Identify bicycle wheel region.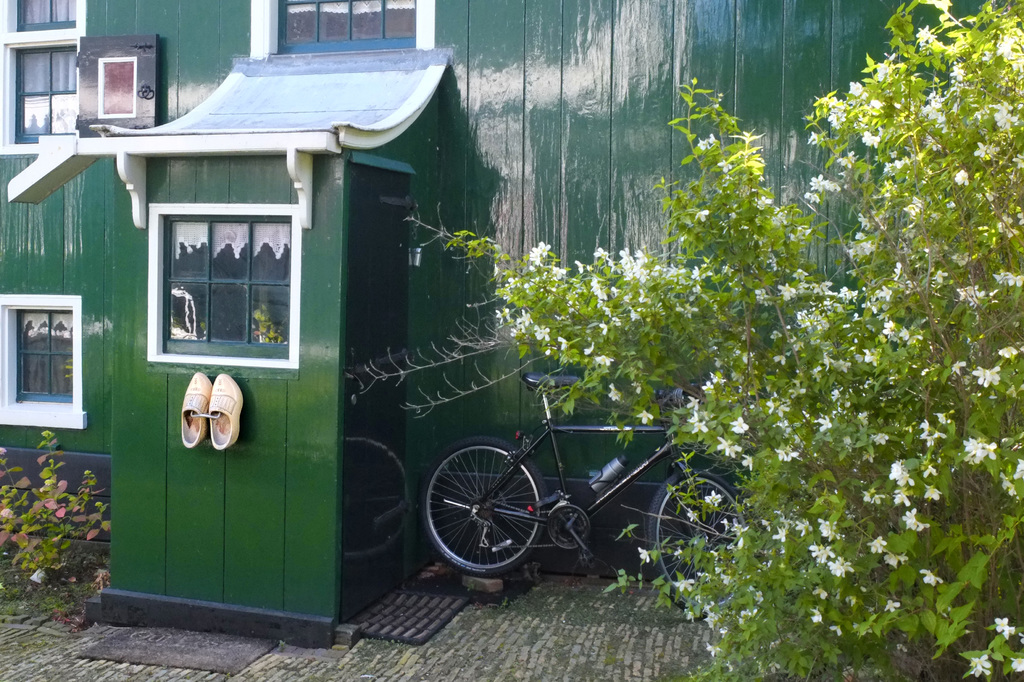
Region: region(420, 434, 545, 576).
